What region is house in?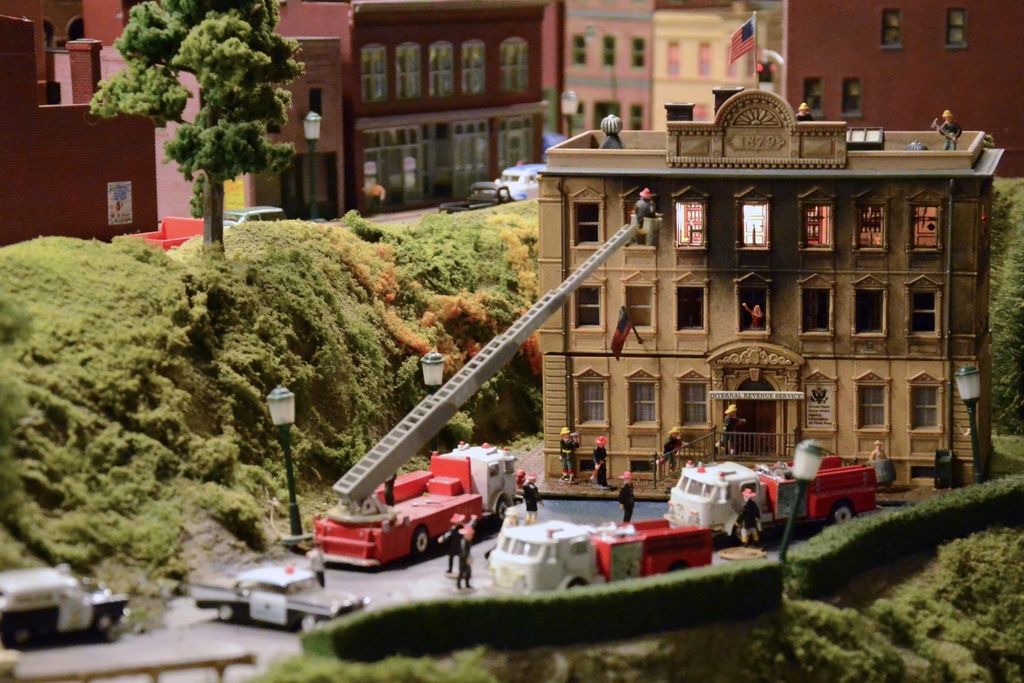
{"x1": 791, "y1": 0, "x2": 1023, "y2": 177}.
